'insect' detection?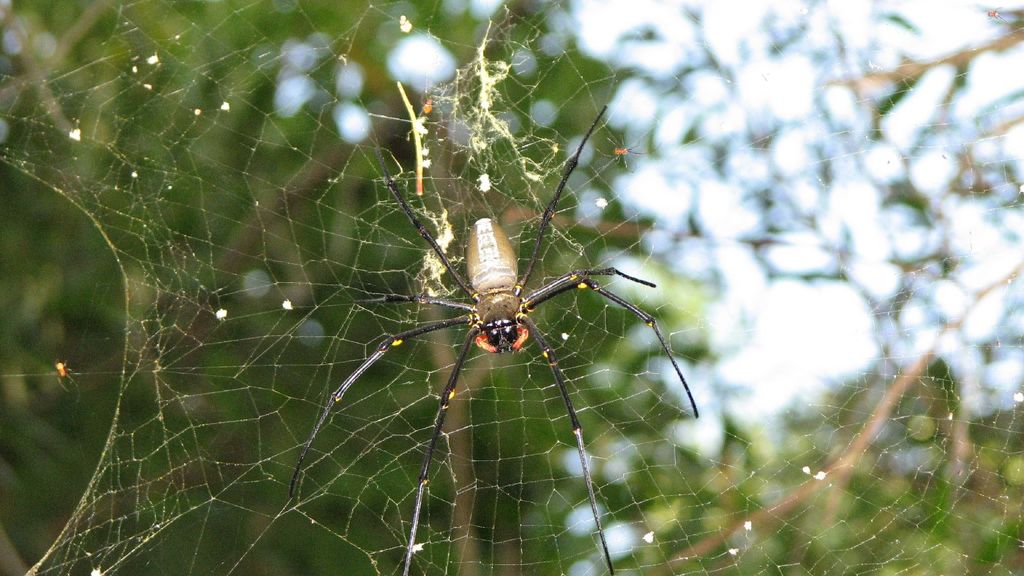
region(287, 104, 694, 575)
